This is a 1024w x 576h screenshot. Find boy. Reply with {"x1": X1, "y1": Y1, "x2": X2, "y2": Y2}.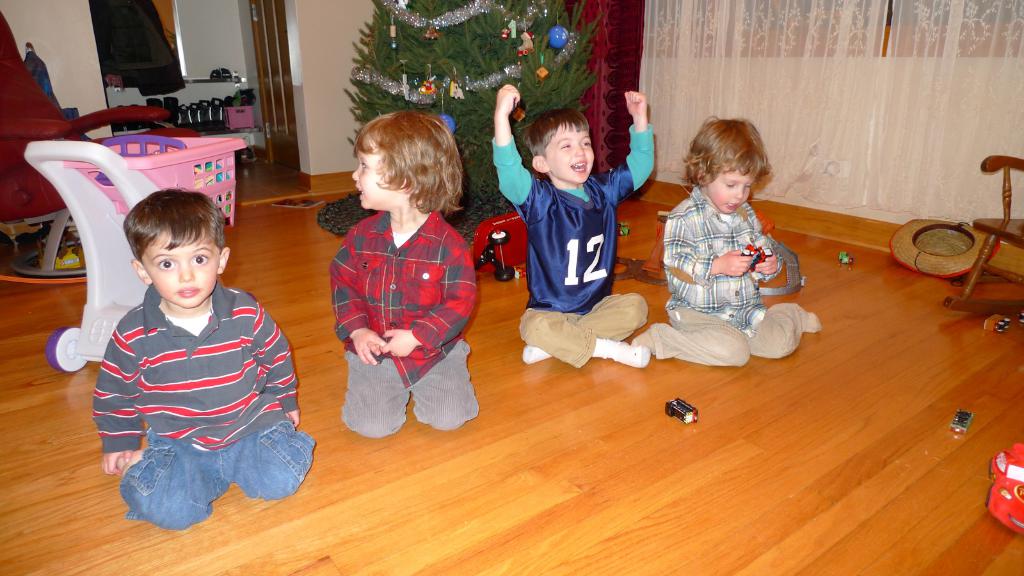
{"x1": 93, "y1": 191, "x2": 318, "y2": 536}.
